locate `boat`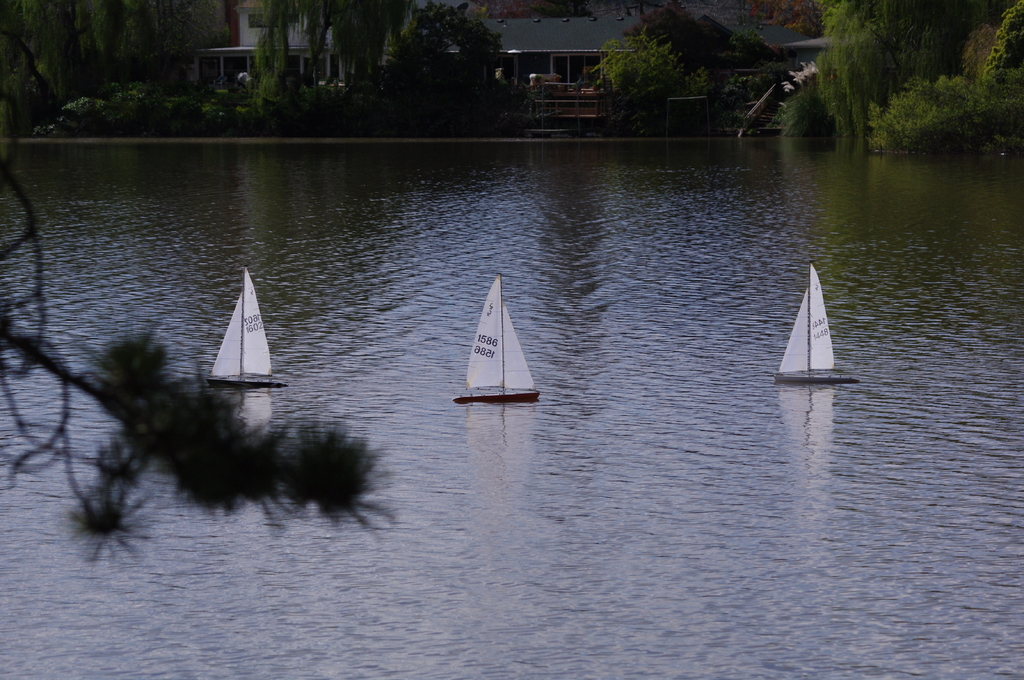
x1=773 y1=262 x2=861 y2=386
